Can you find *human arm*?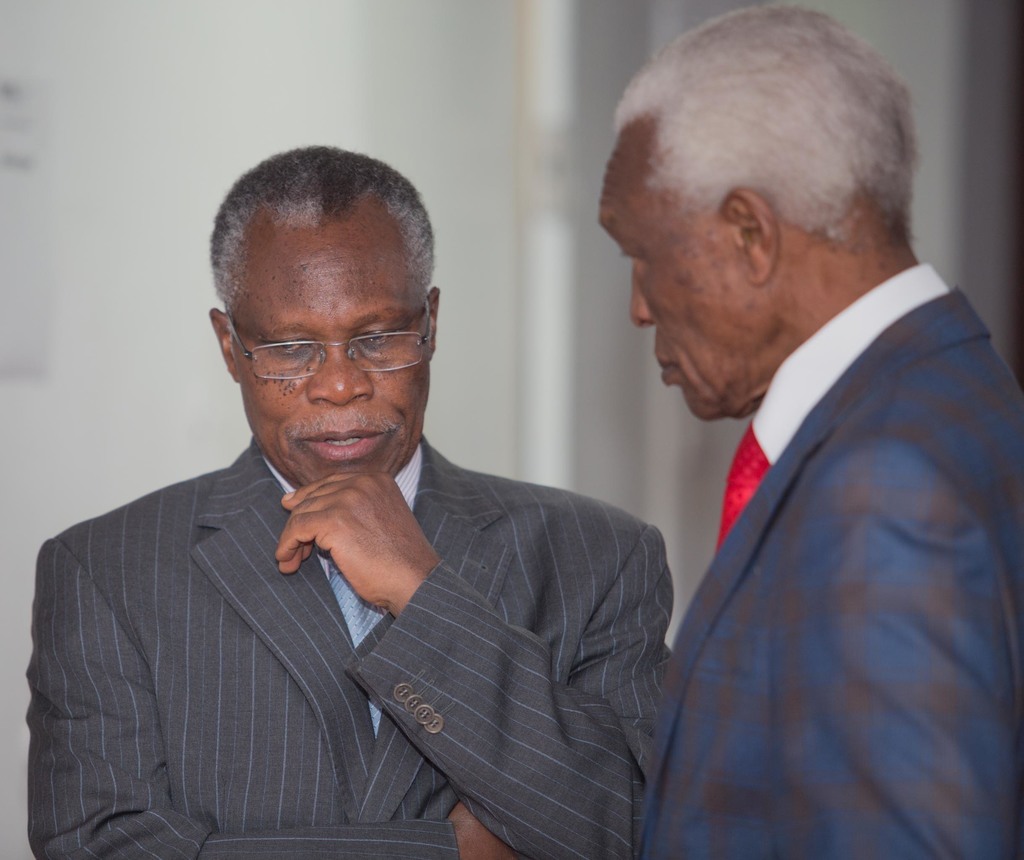
Yes, bounding box: bbox=[275, 472, 673, 859].
